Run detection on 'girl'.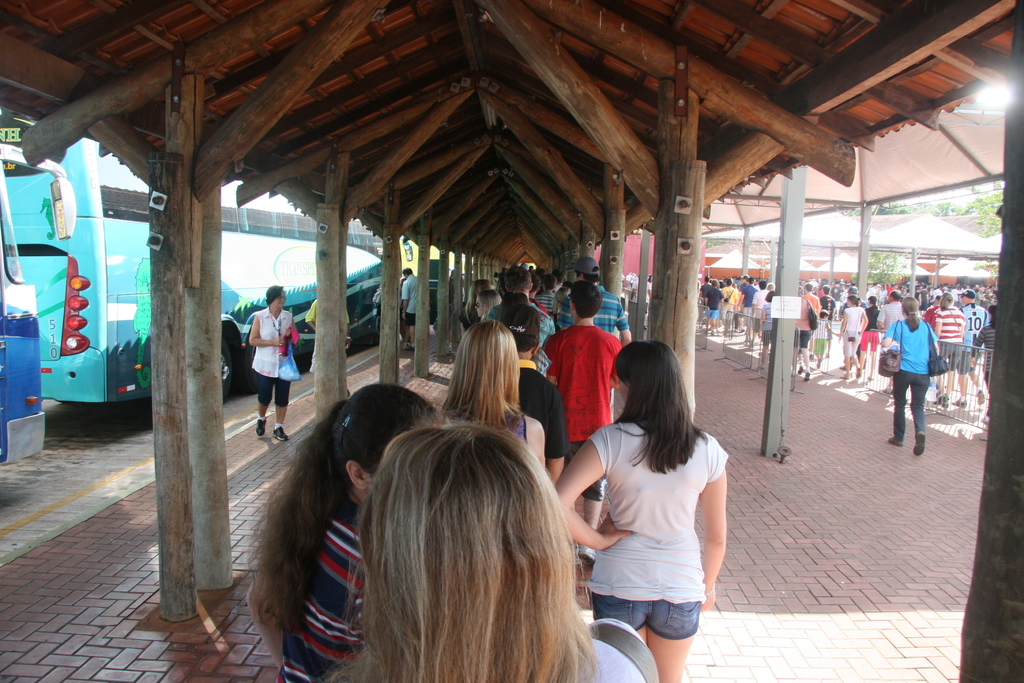
Result: {"left": 555, "top": 339, "right": 728, "bottom": 682}.
